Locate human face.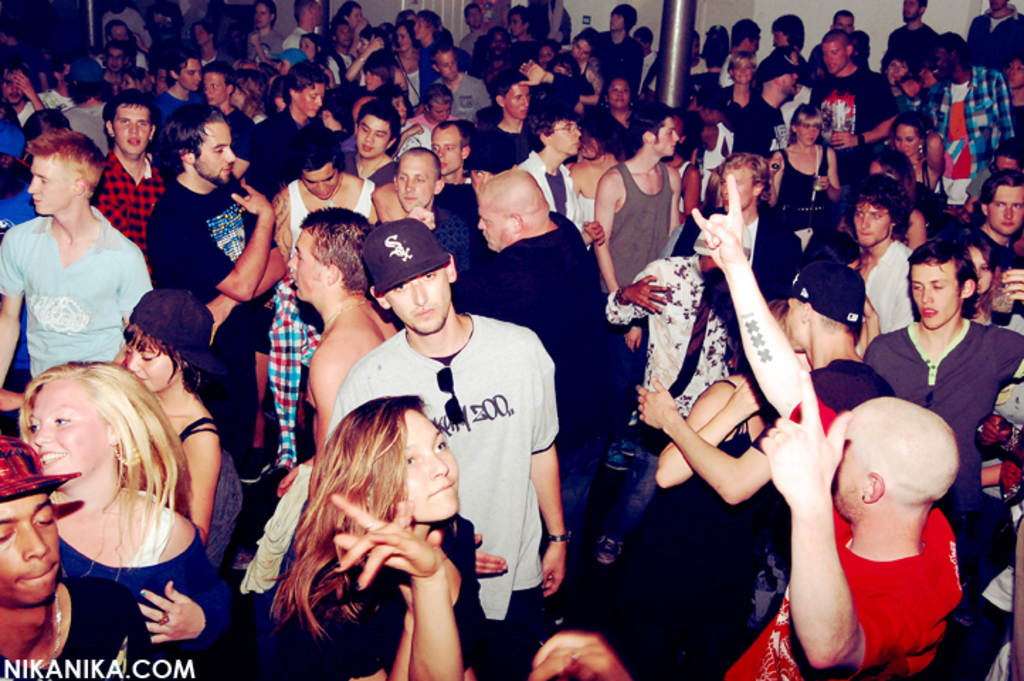
Bounding box: bbox=[301, 37, 315, 60].
